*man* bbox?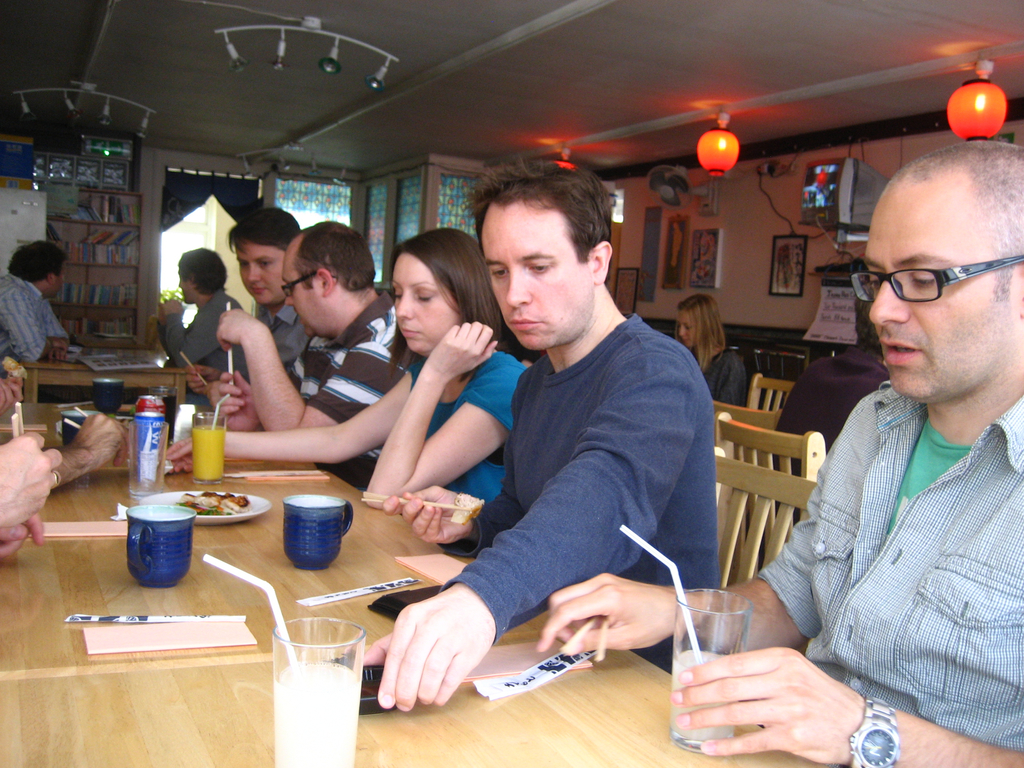
[185, 209, 318, 406]
